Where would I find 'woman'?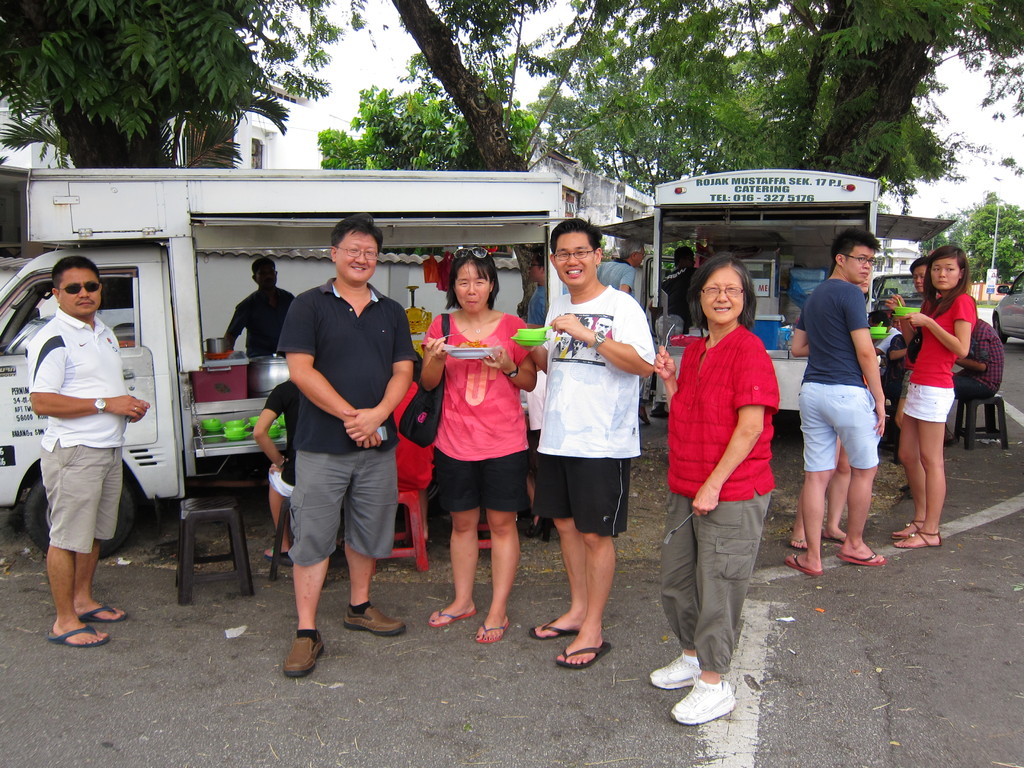
At locate(646, 252, 774, 728).
